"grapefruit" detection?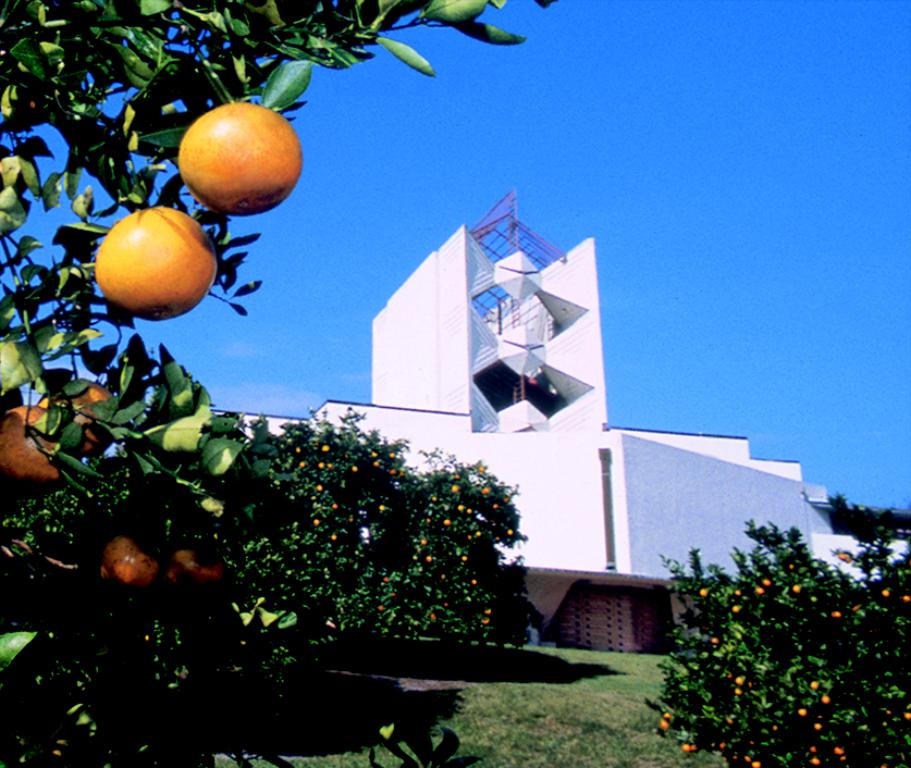
97, 535, 168, 597
